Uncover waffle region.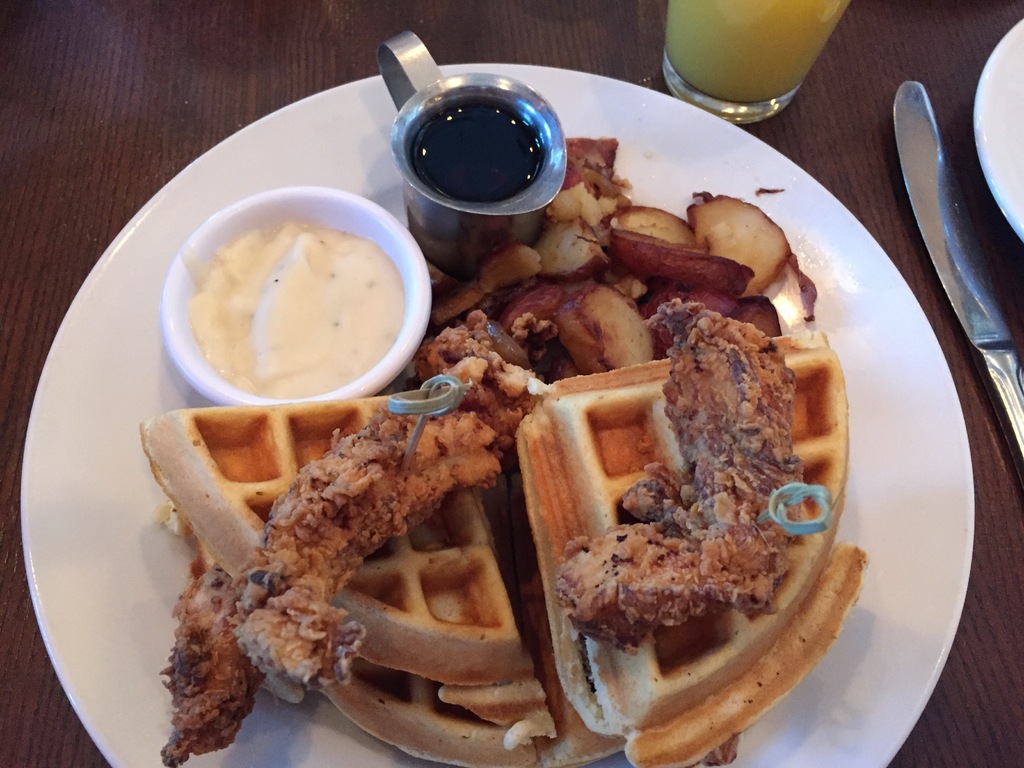
Uncovered: <box>508,492,737,762</box>.
